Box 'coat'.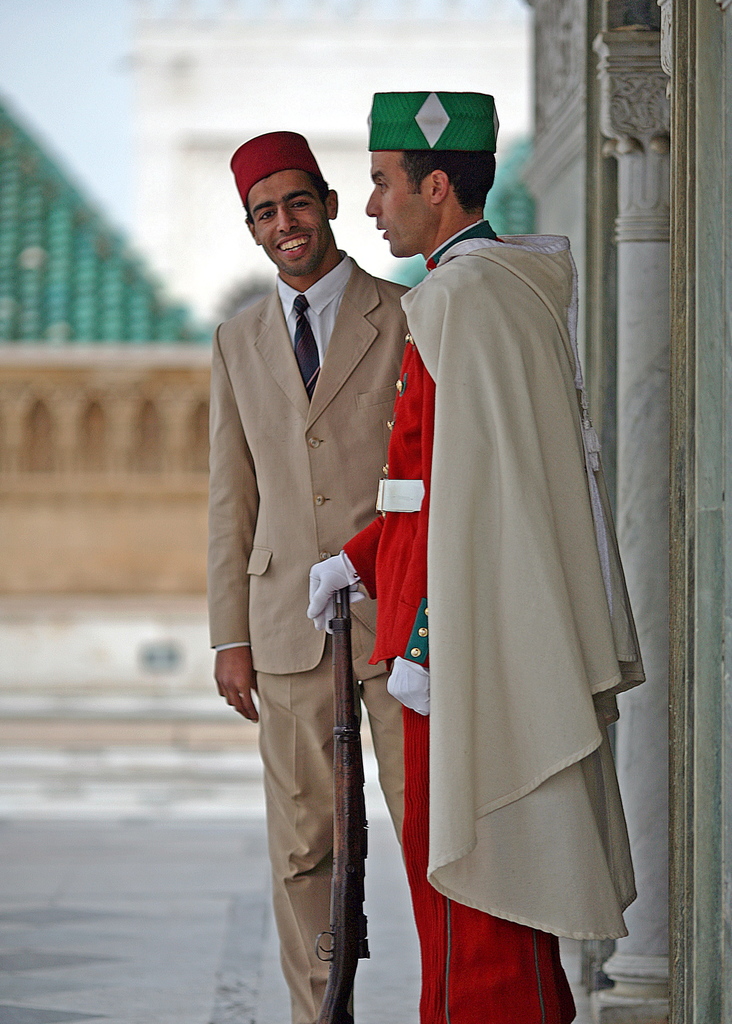
207,259,411,675.
